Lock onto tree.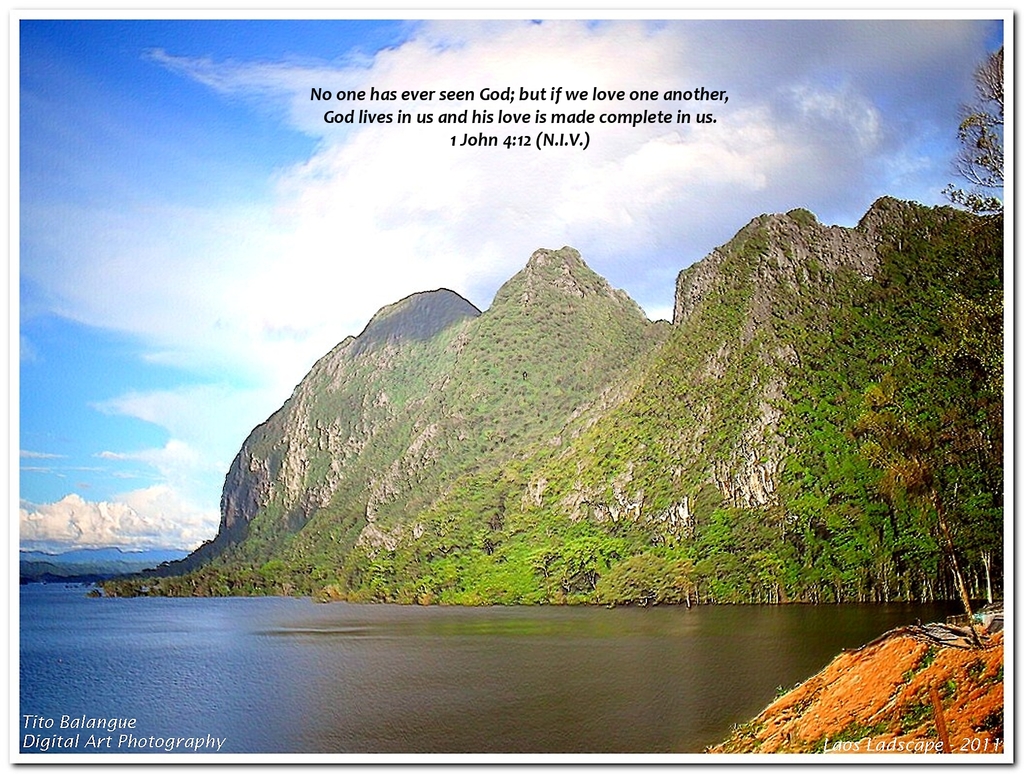
Locked: region(941, 44, 1004, 202).
